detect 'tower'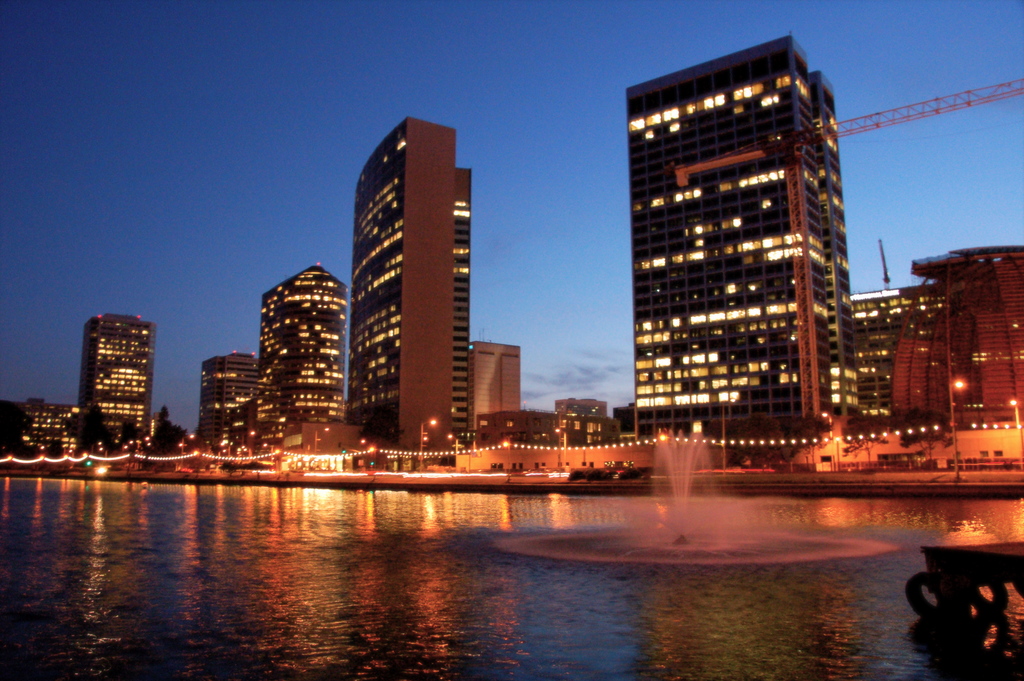
<region>85, 307, 152, 438</region>
